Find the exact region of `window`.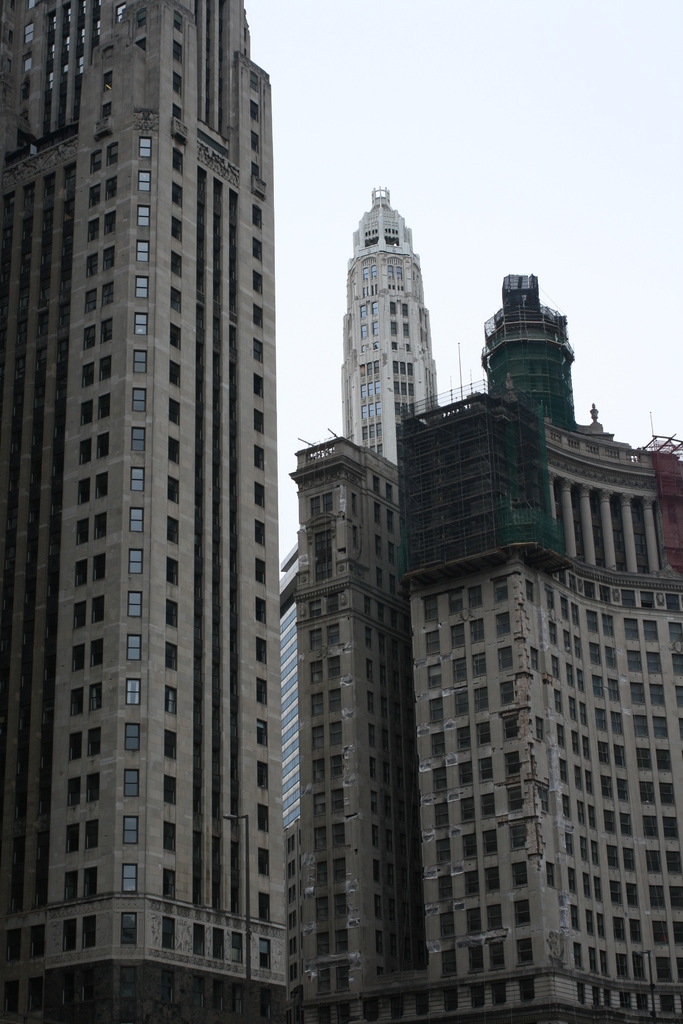
Exact region: Rect(163, 641, 179, 673).
